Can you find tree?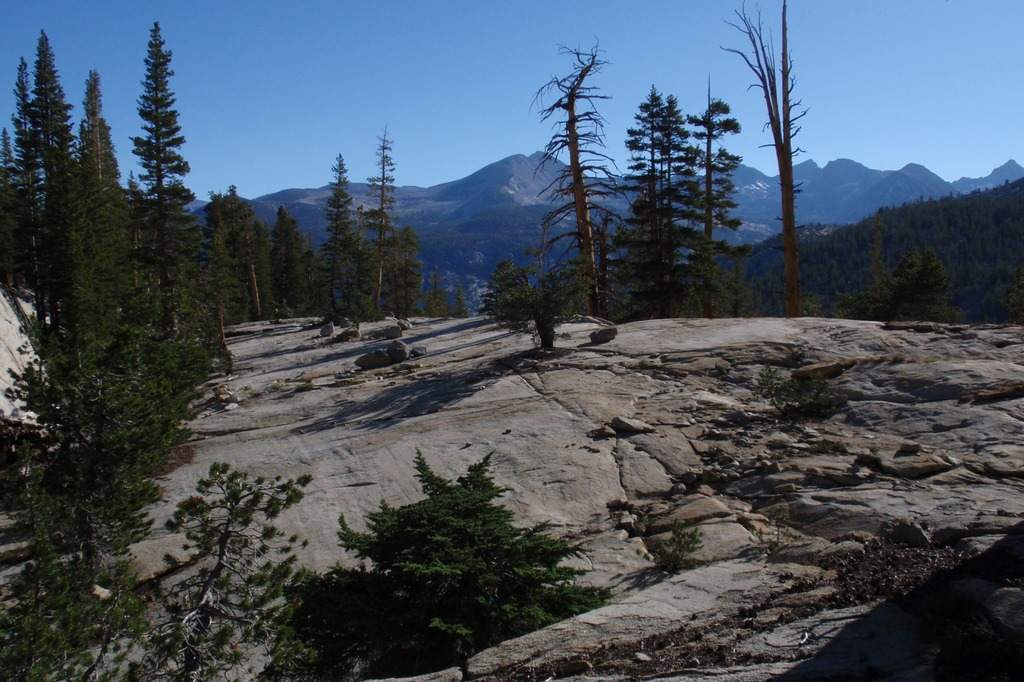
Yes, bounding box: [814,230,838,297].
